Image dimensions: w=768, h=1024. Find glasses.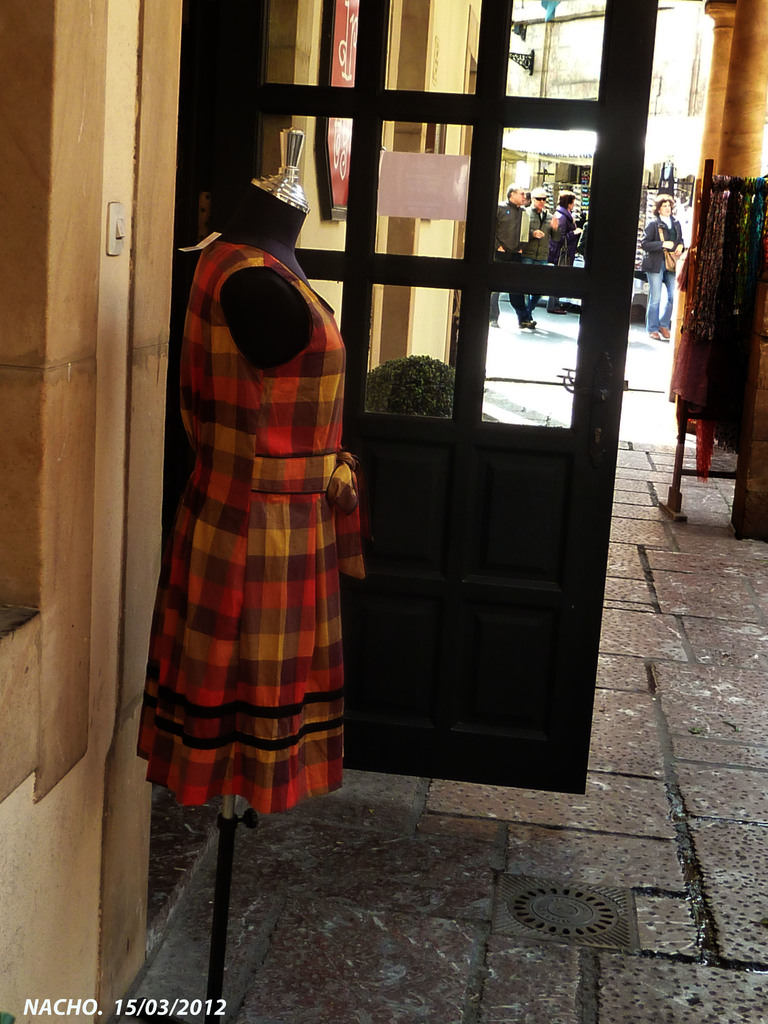
(left=534, top=196, right=547, bottom=204).
